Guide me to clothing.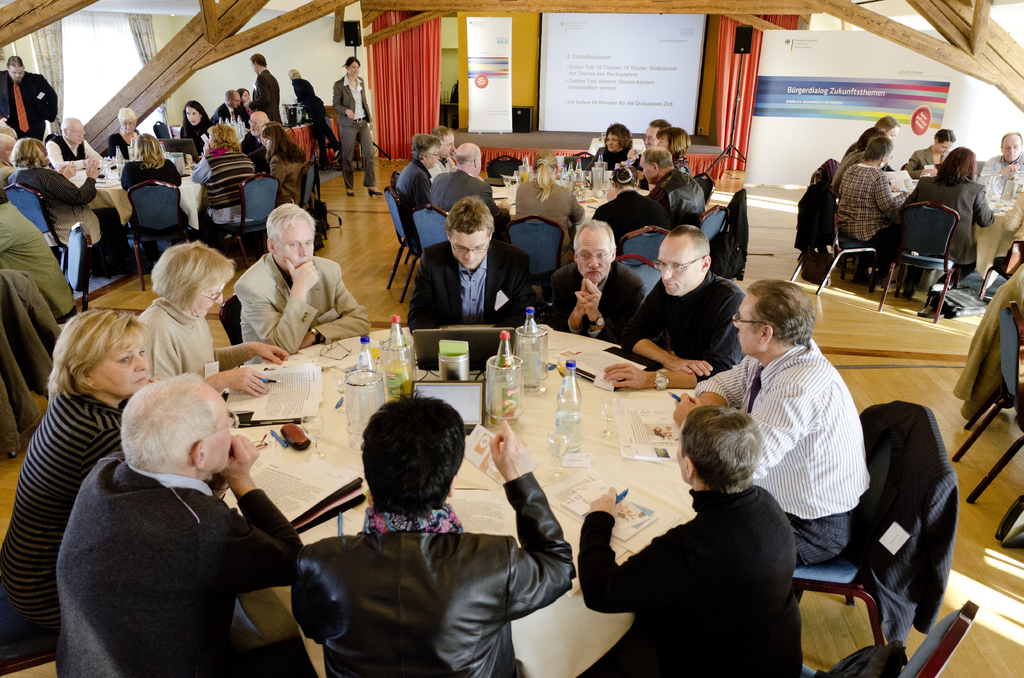
Guidance: 341, 75, 378, 186.
